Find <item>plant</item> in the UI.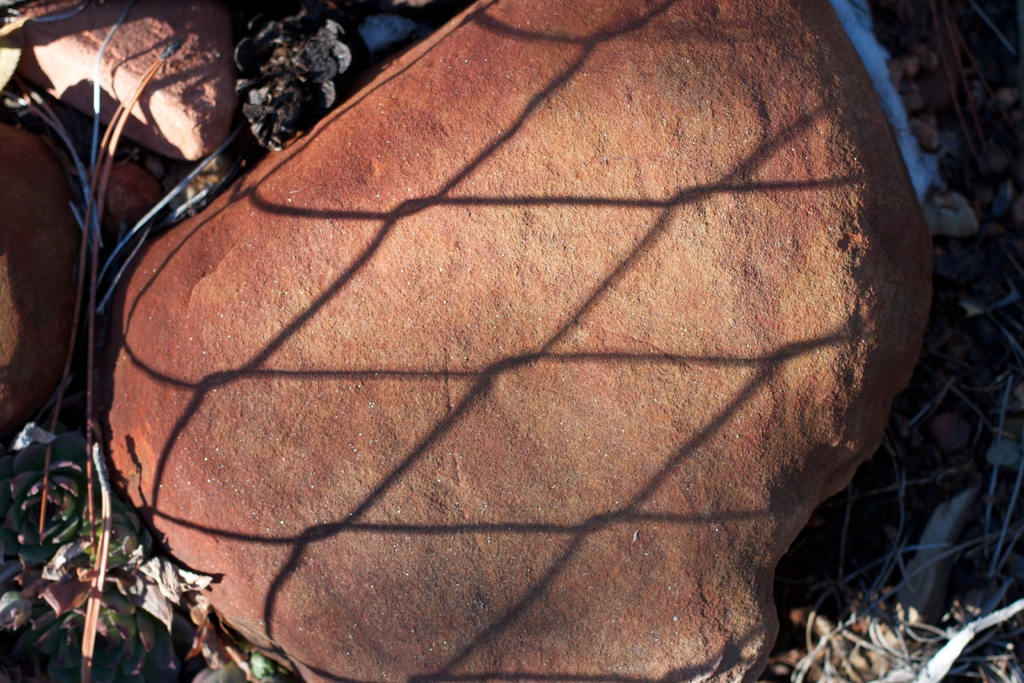
UI element at [983, 439, 1023, 481].
